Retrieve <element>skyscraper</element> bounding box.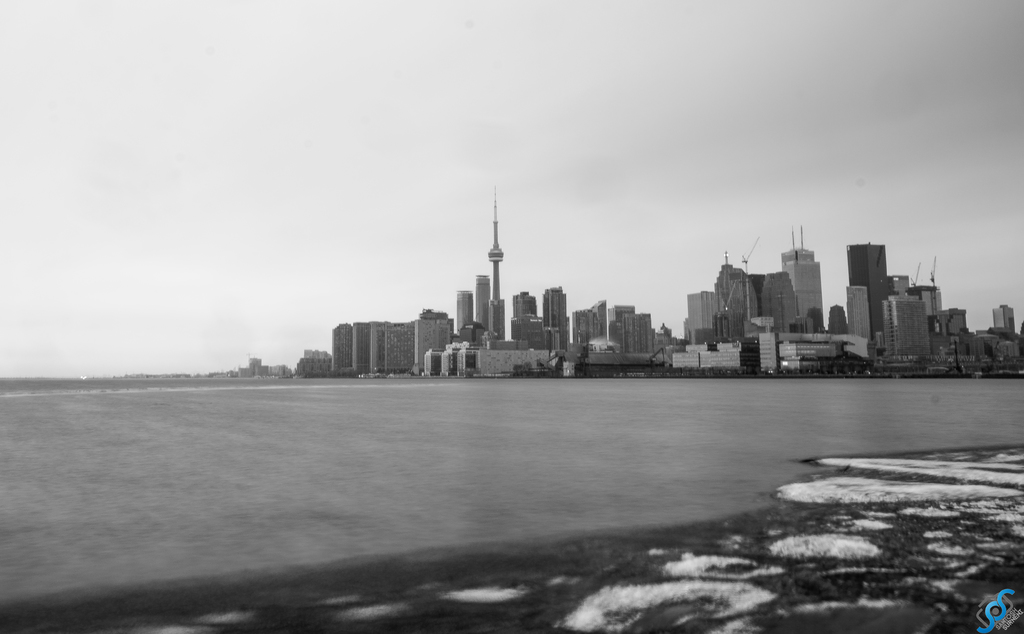
Bounding box: select_region(509, 290, 548, 353).
